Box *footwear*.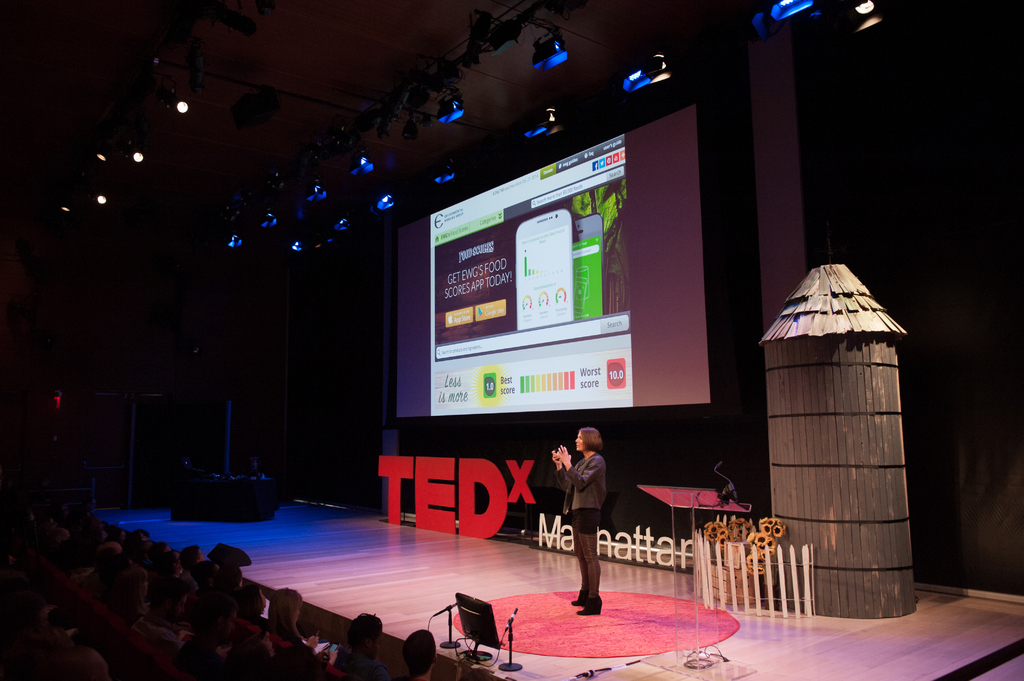
locate(575, 599, 602, 617).
